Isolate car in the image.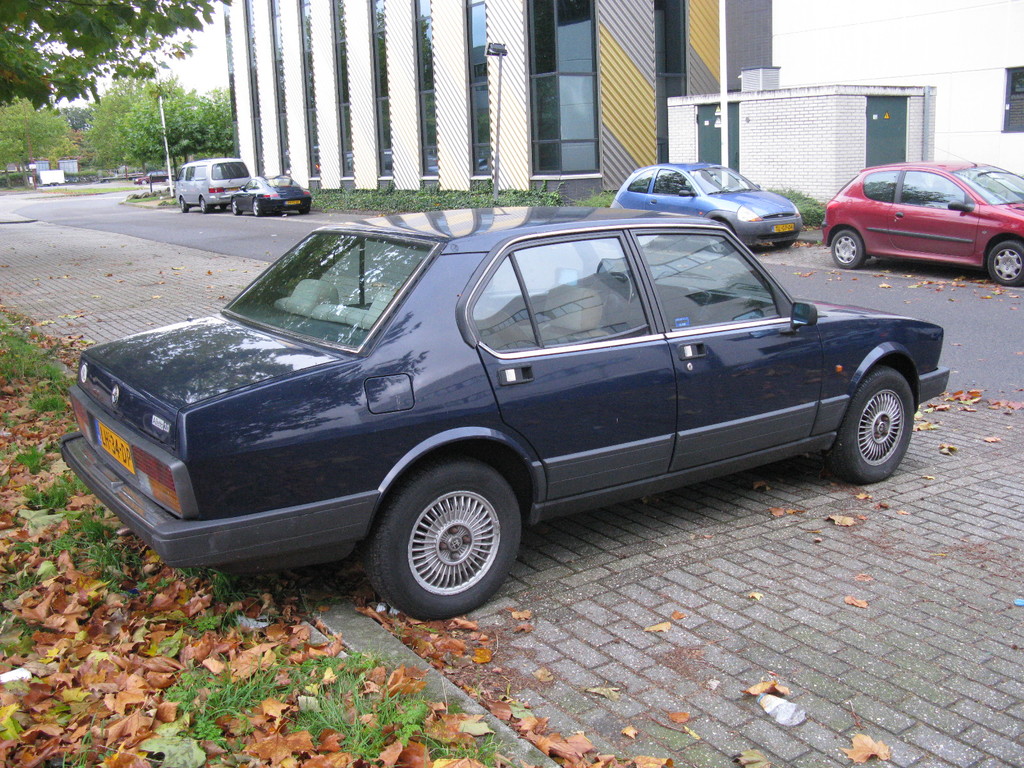
Isolated region: 49:207:932:614.
